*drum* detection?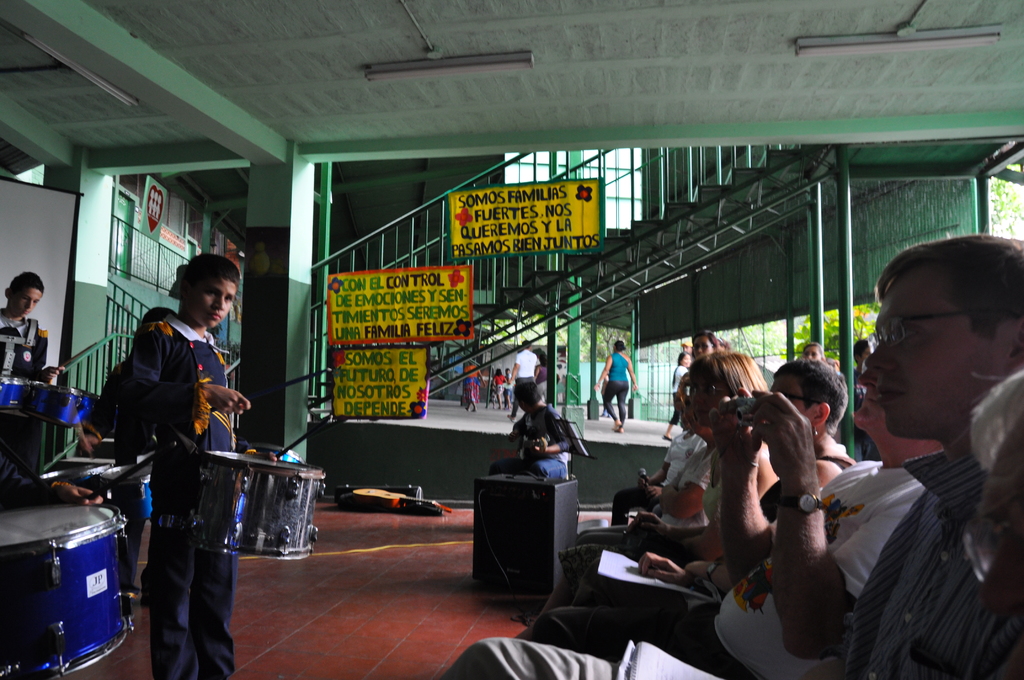
region(66, 382, 106, 437)
